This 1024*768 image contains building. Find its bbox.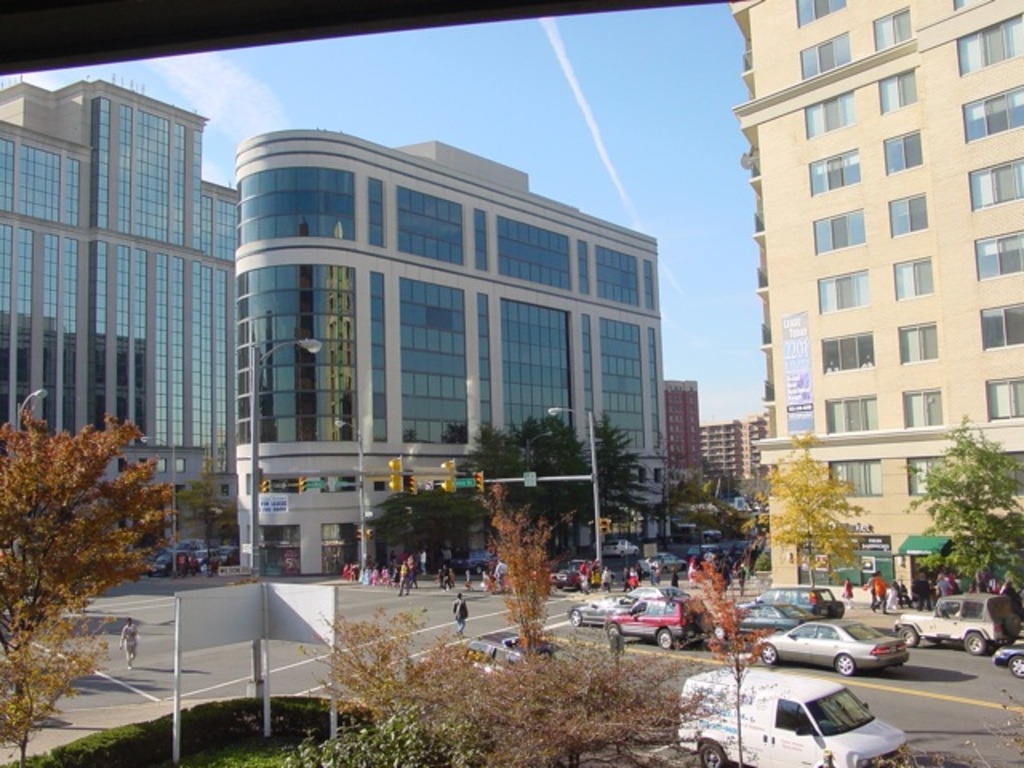
left=653, top=376, right=702, bottom=496.
